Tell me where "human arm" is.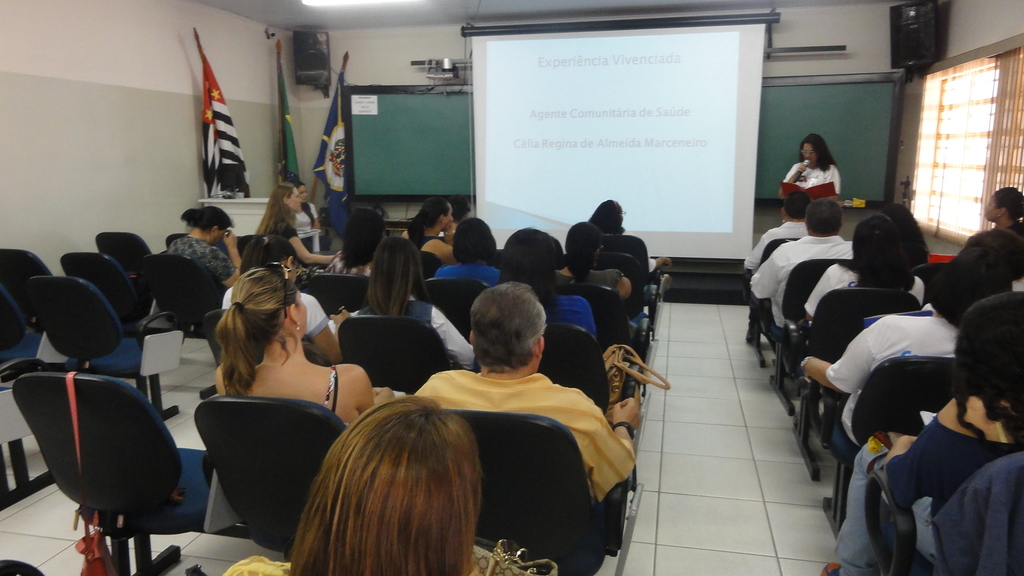
"human arm" is at (488, 262, 509, 293).
